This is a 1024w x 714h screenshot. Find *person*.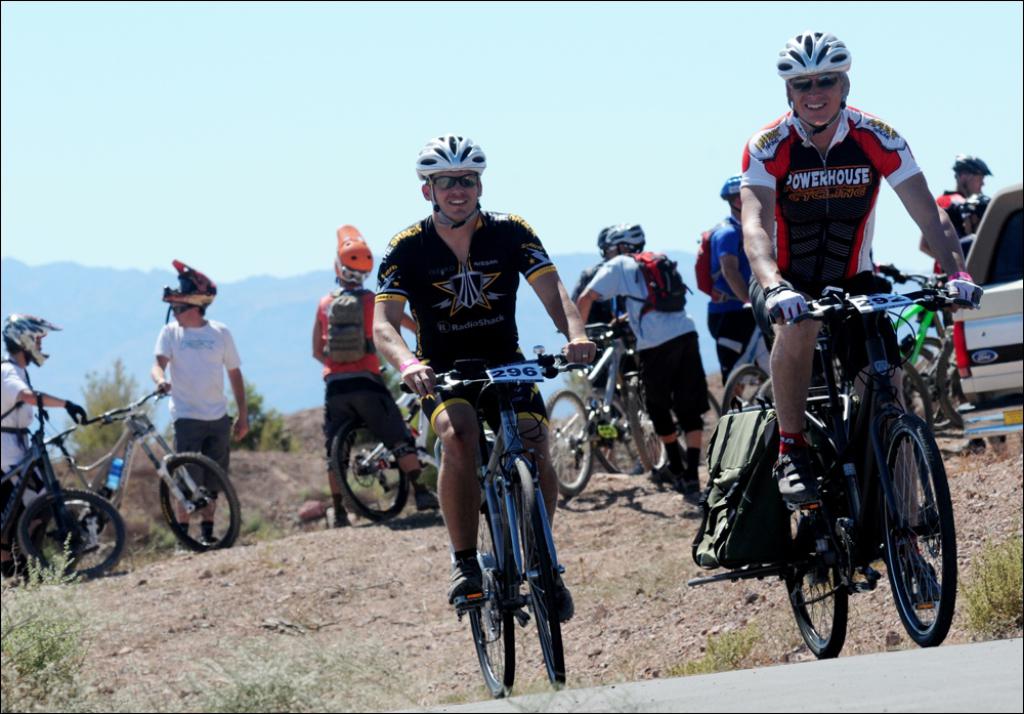
Bounding box: detection(575, 224, 710, 491).
